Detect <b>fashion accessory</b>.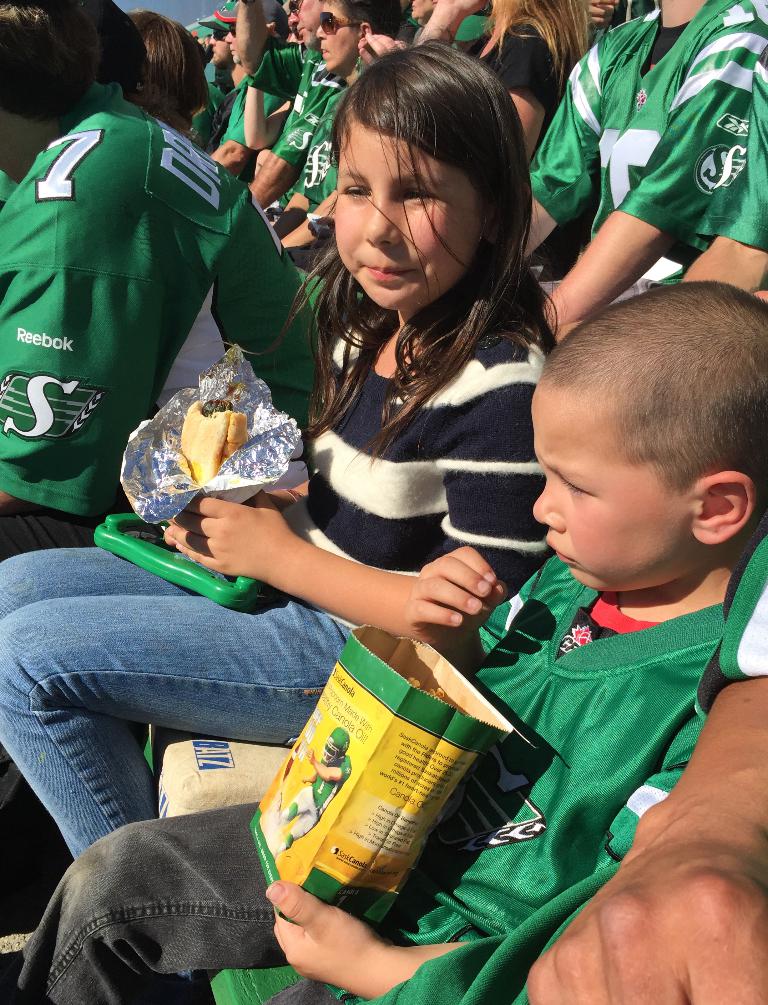
Detected at [196,0,238,33].
